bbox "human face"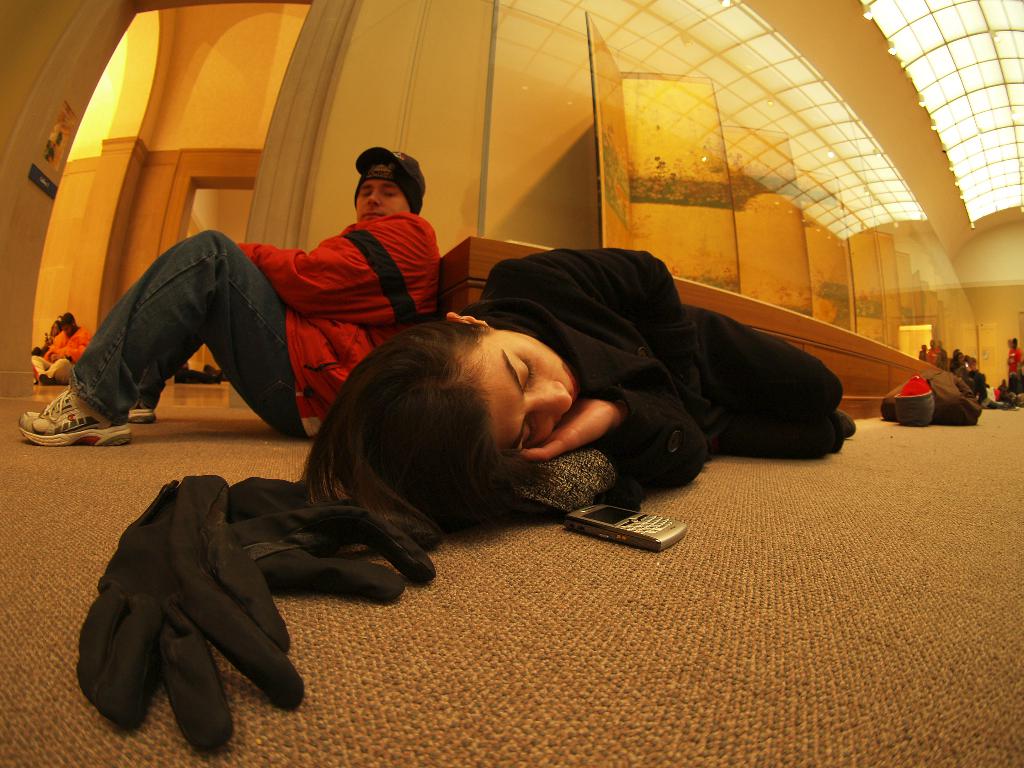
box(483, 332, 579, 454)
